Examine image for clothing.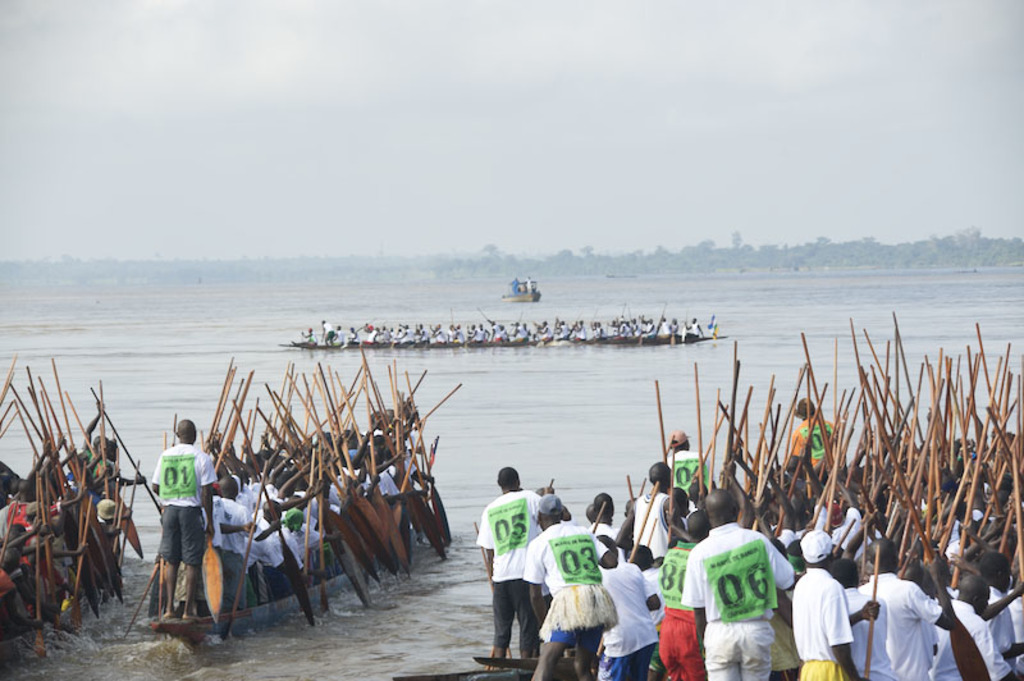
Examination result: Rect(832, 586, 900, 680).
